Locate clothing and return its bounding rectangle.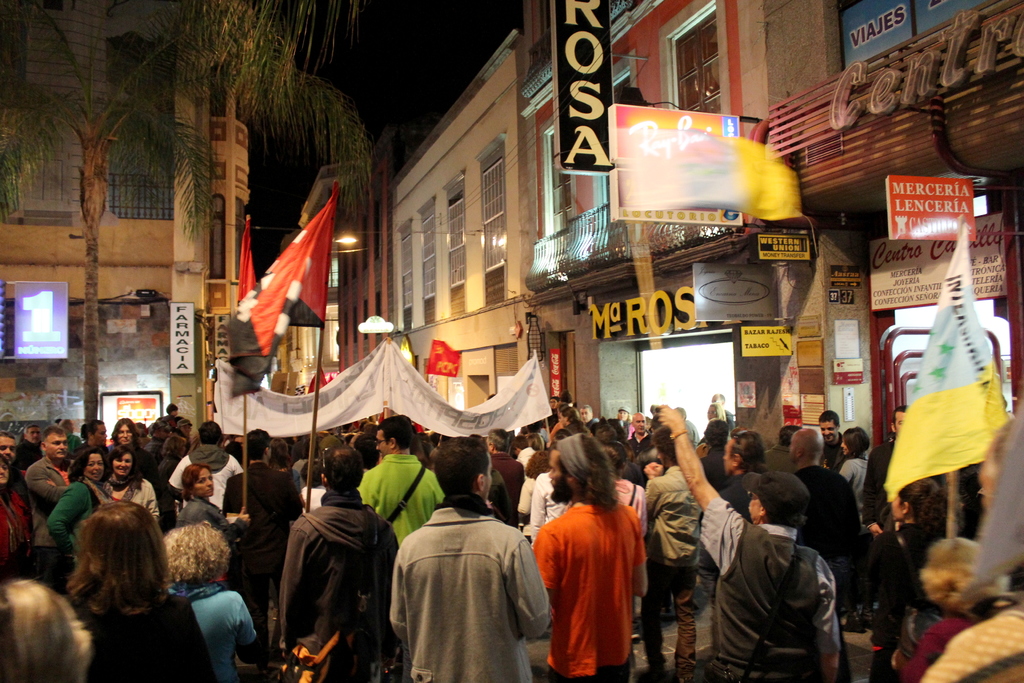
[526, 473, 568, 539].
